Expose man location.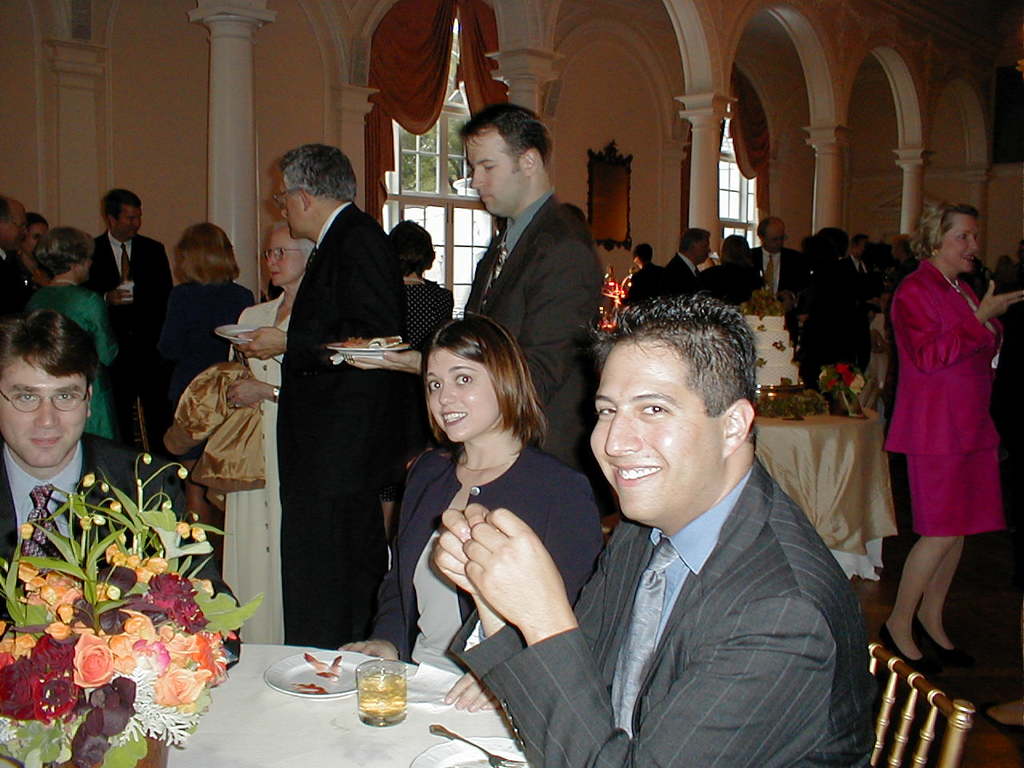
Exposed at (338,113,588,517).
